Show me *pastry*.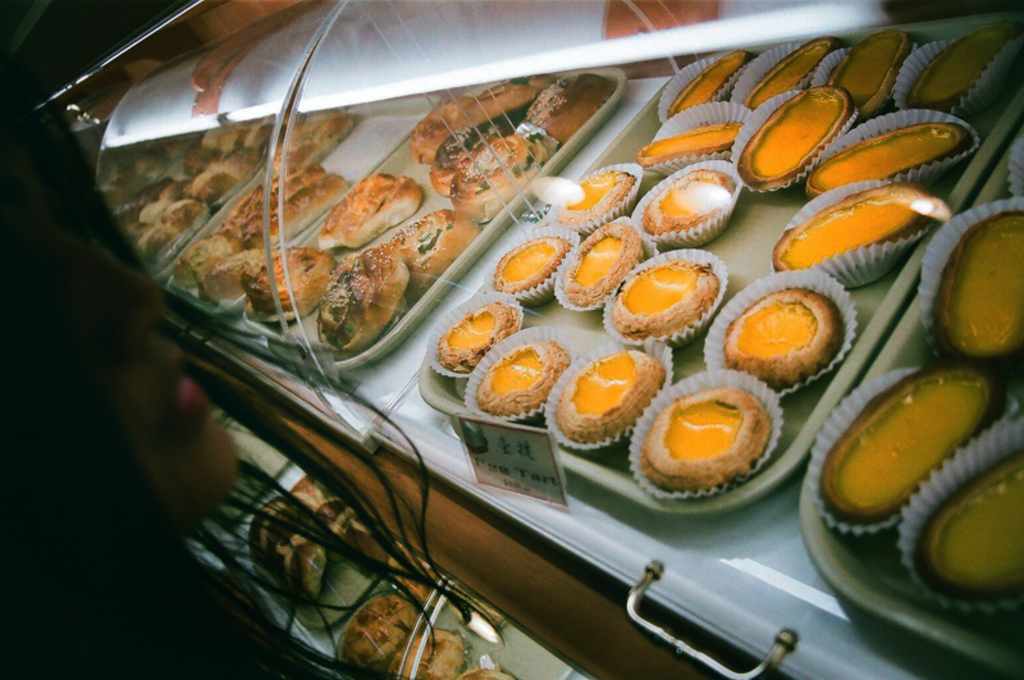
*pastry* is here: {"left": 570, "top": 227, "right": 645, "bottom": 310}.
